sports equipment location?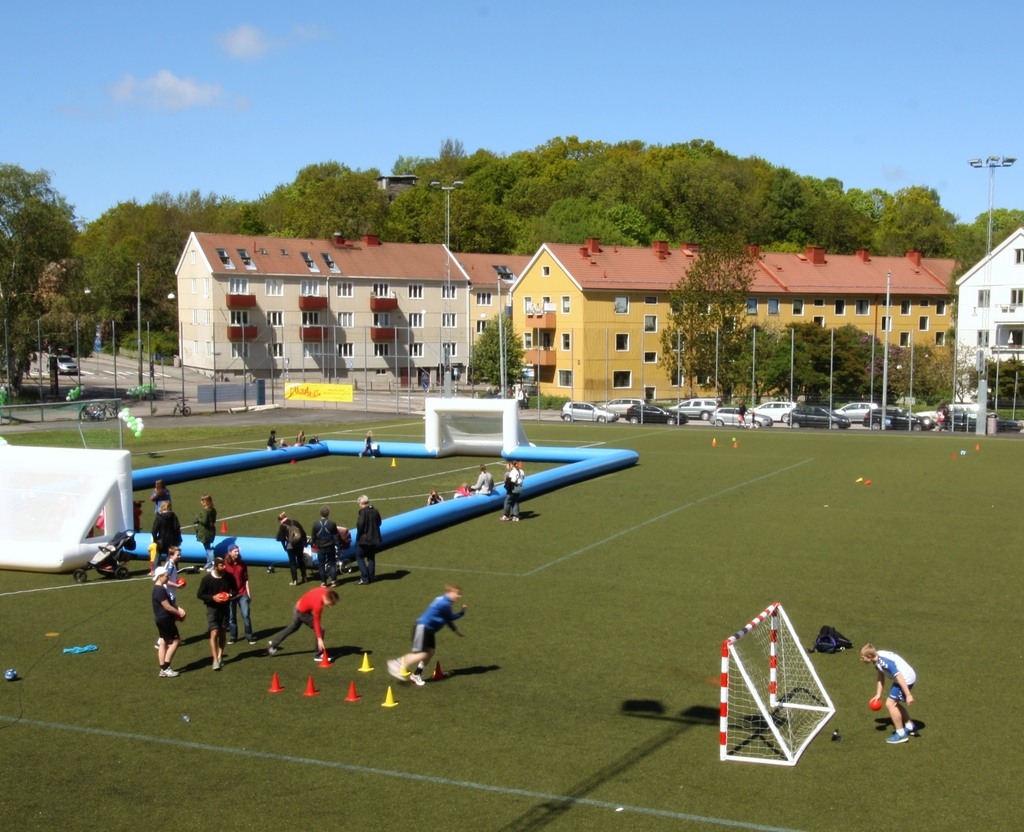
(345, 682, 362, 703)
